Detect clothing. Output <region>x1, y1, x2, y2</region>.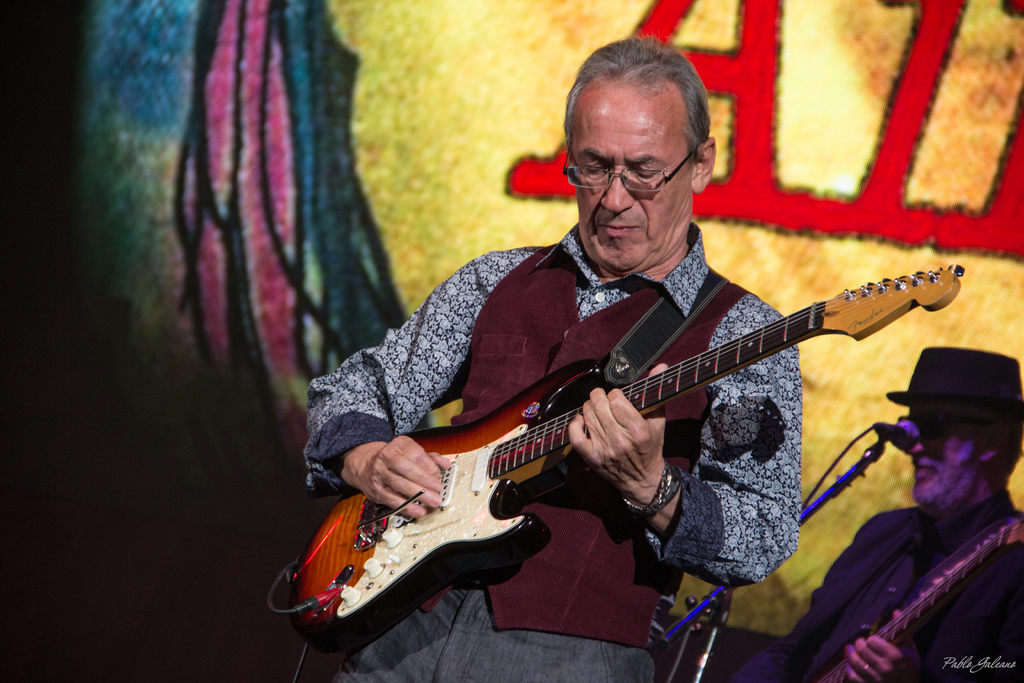
<region>725, 491, 1023, 682</region>.
